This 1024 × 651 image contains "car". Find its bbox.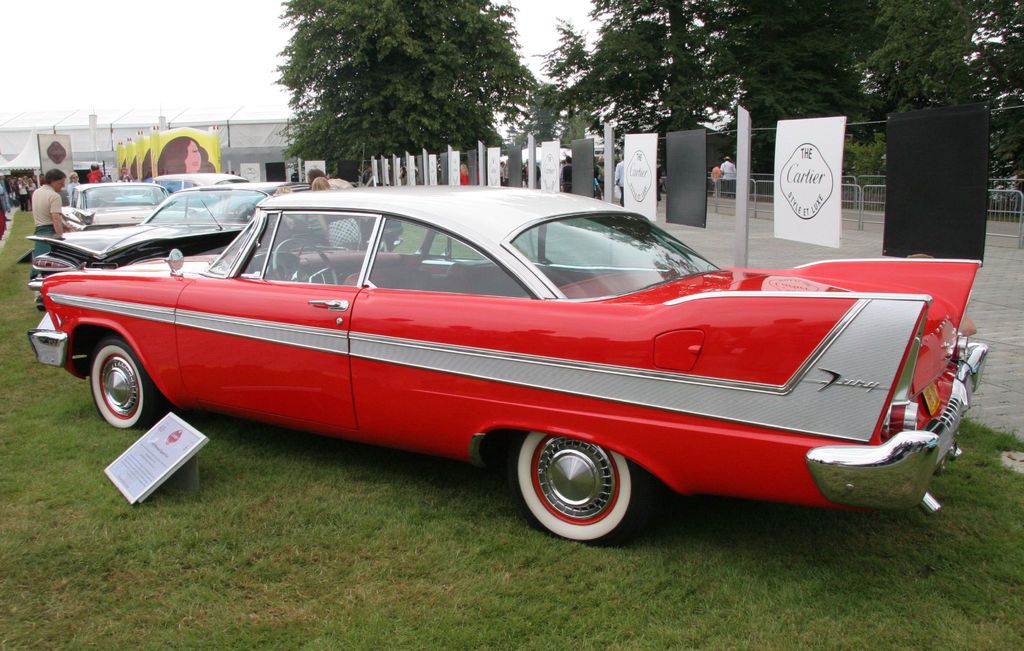
pyautogui.locateOnScreen(58, 181, 169, 232).
